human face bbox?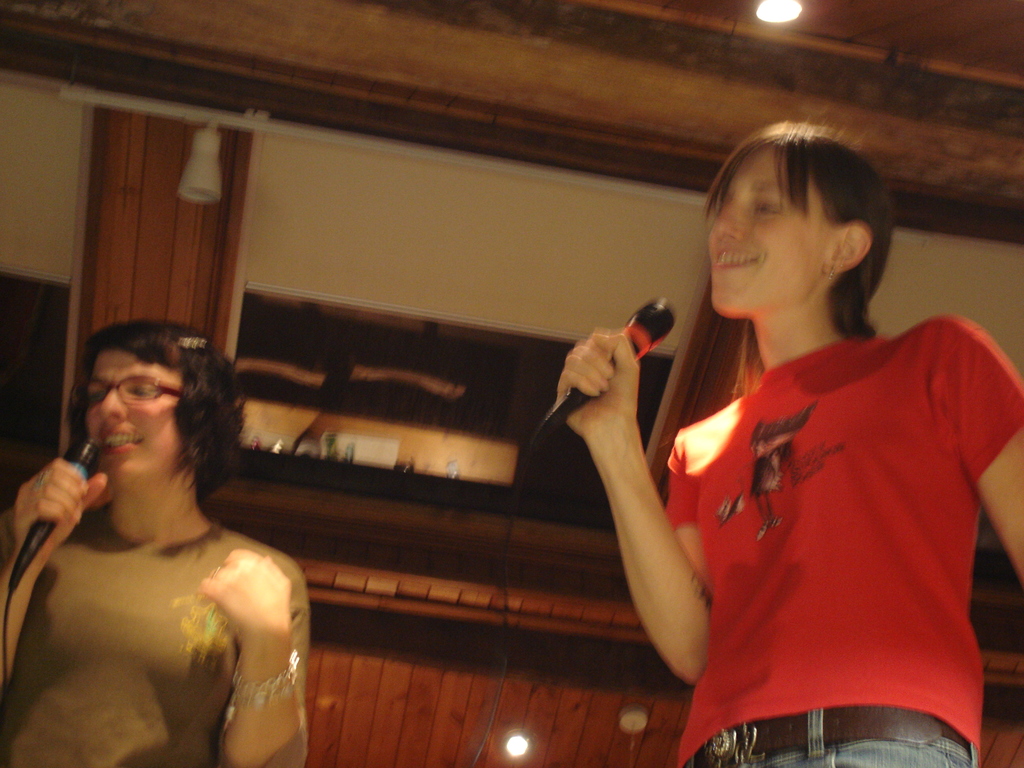
83, 352, 184, 484
